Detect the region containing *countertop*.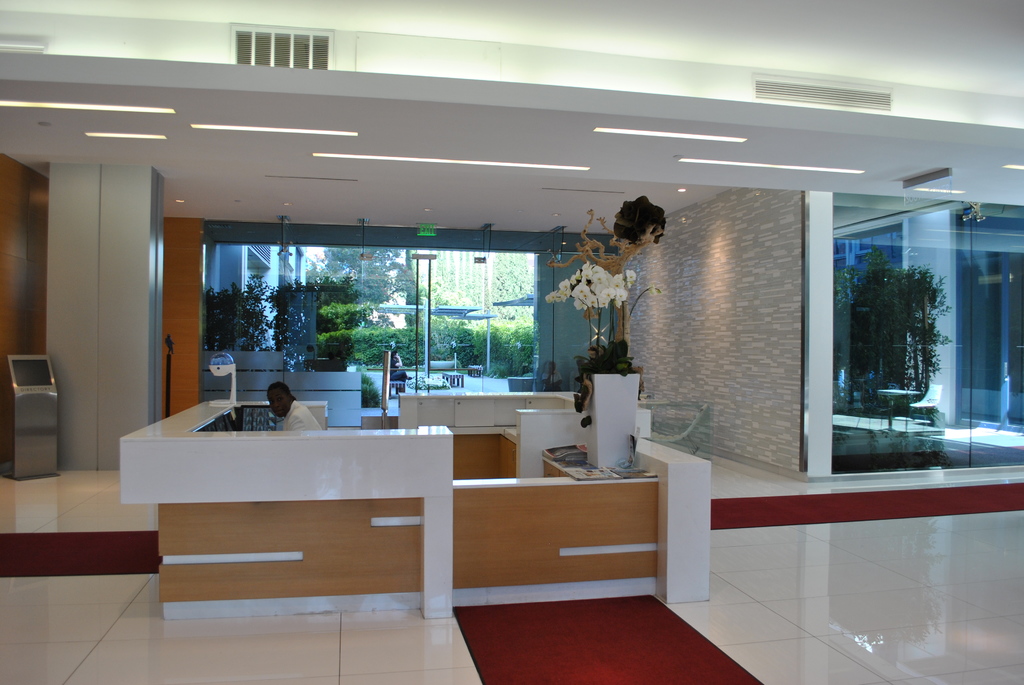
[left=398, top=390, right=652, bottom=411].
